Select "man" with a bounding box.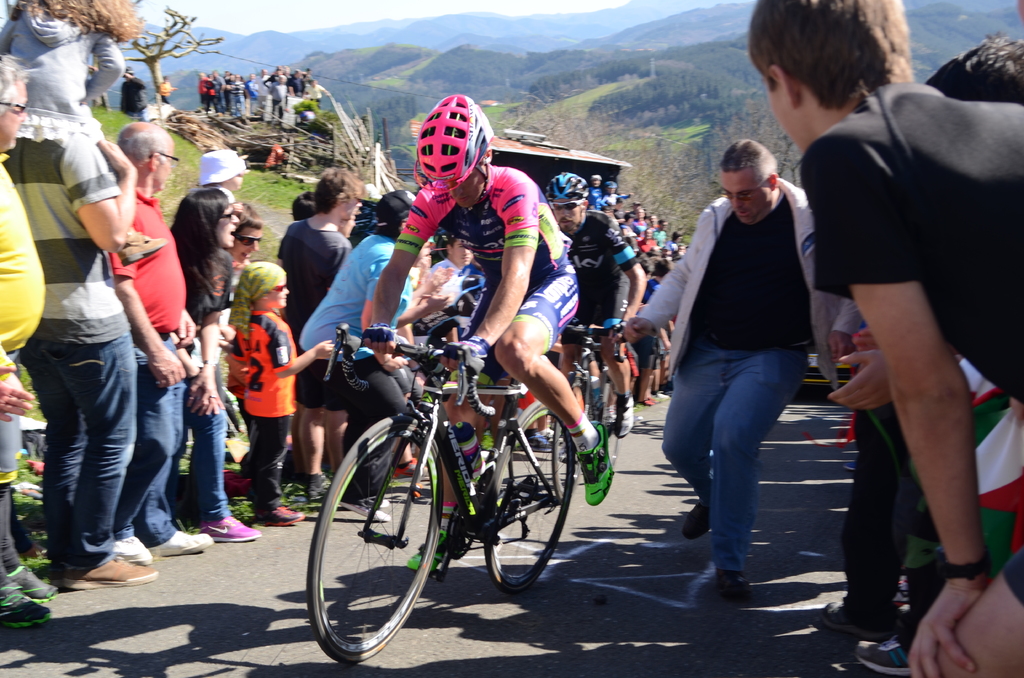
l=541, t=176, r=652, b=441.
